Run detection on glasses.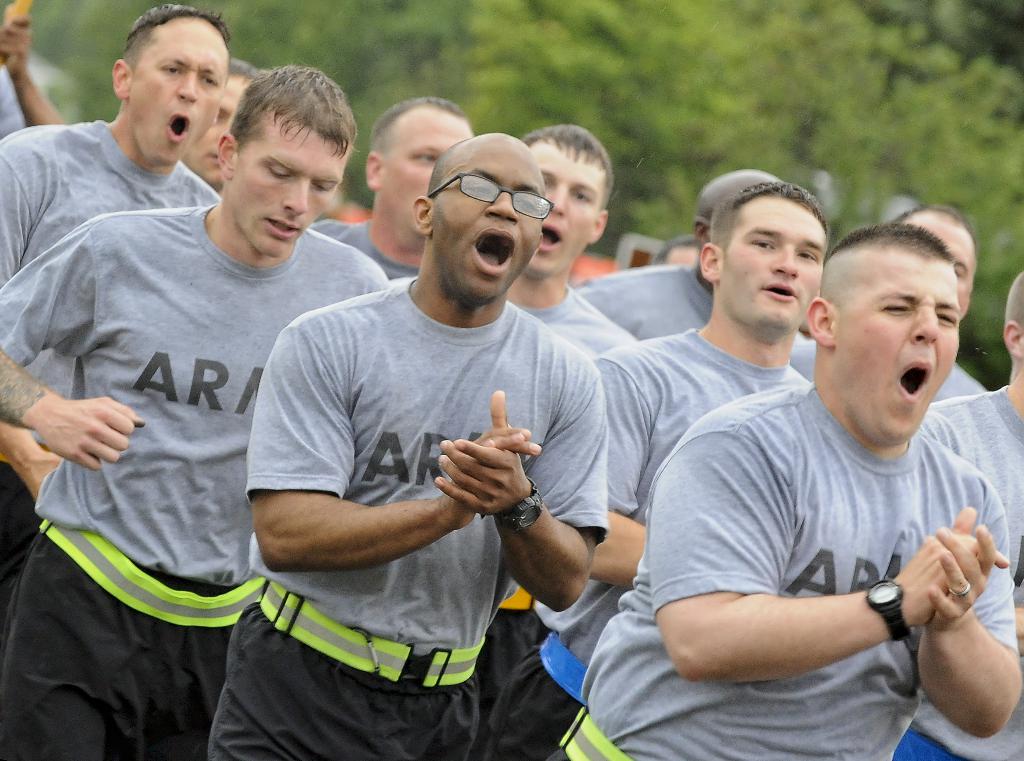
Result: 431/168/560/220.
